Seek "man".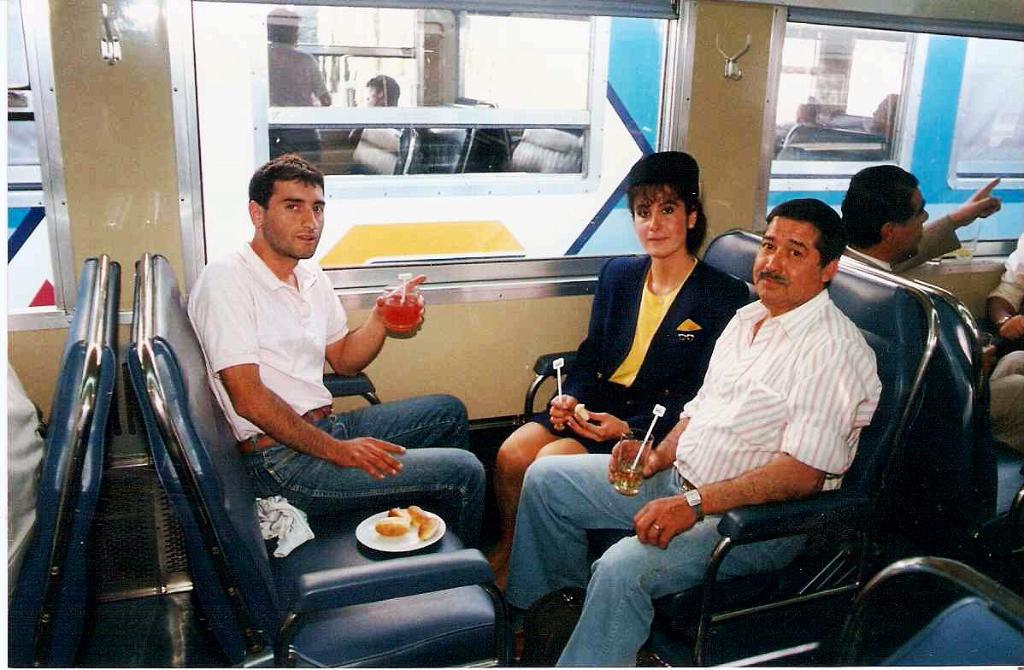
<bbox>499, 201, 878, 669</bbox>.
